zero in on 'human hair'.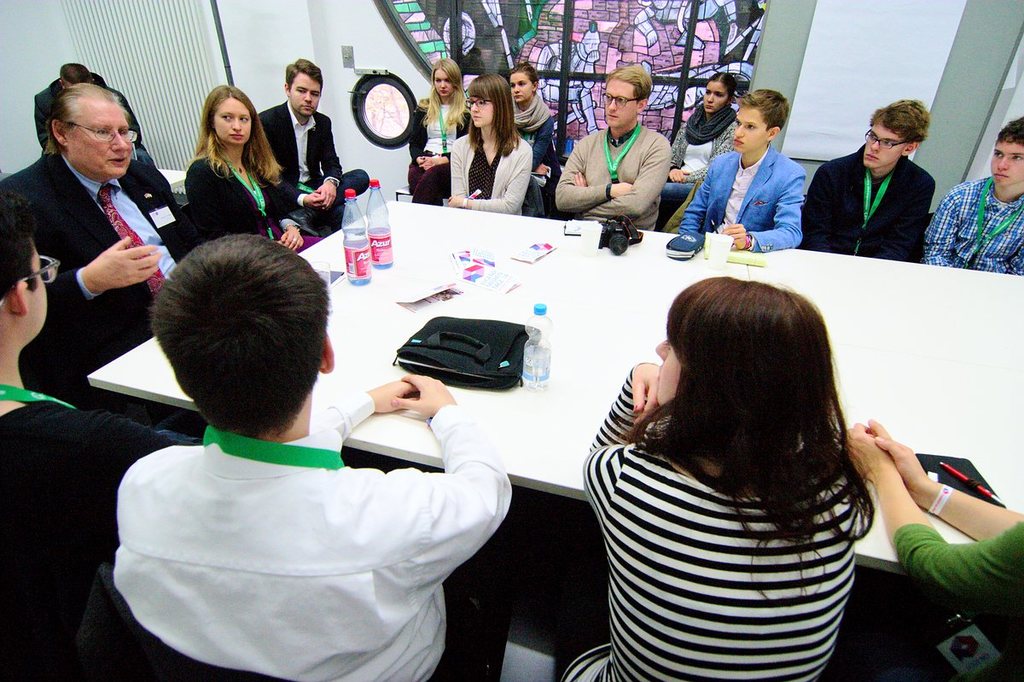
Zeroed in: 737:88:794:131.
